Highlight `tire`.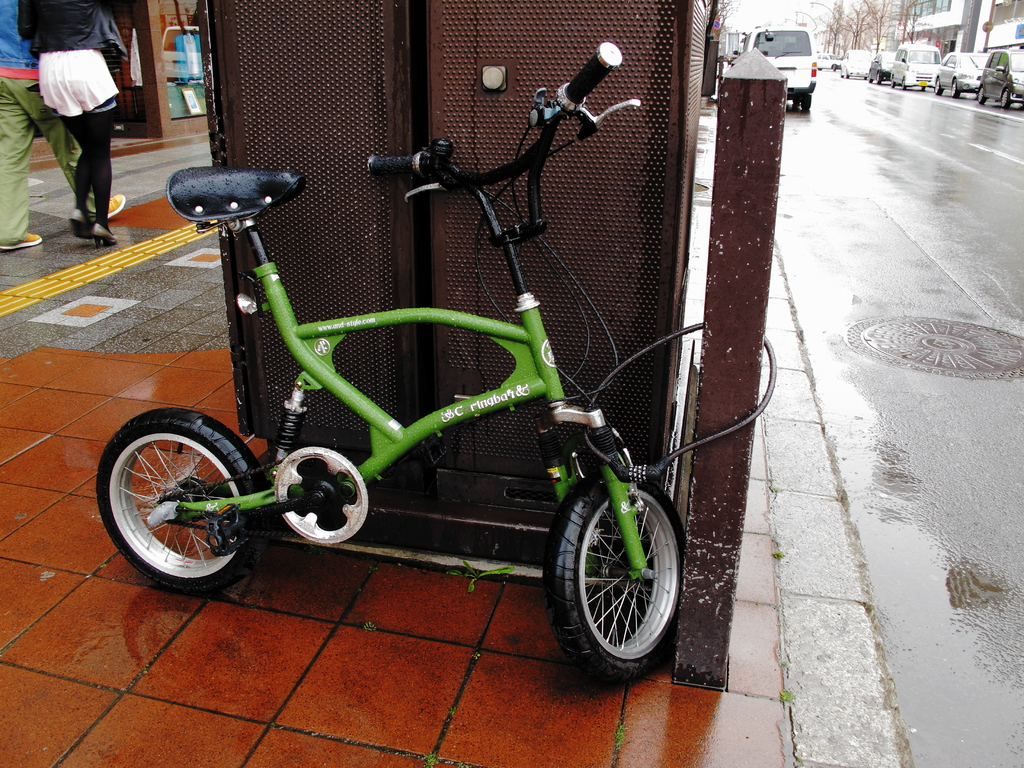
Highlighted region: (left=975, top=89, right=984, bottom=108).
